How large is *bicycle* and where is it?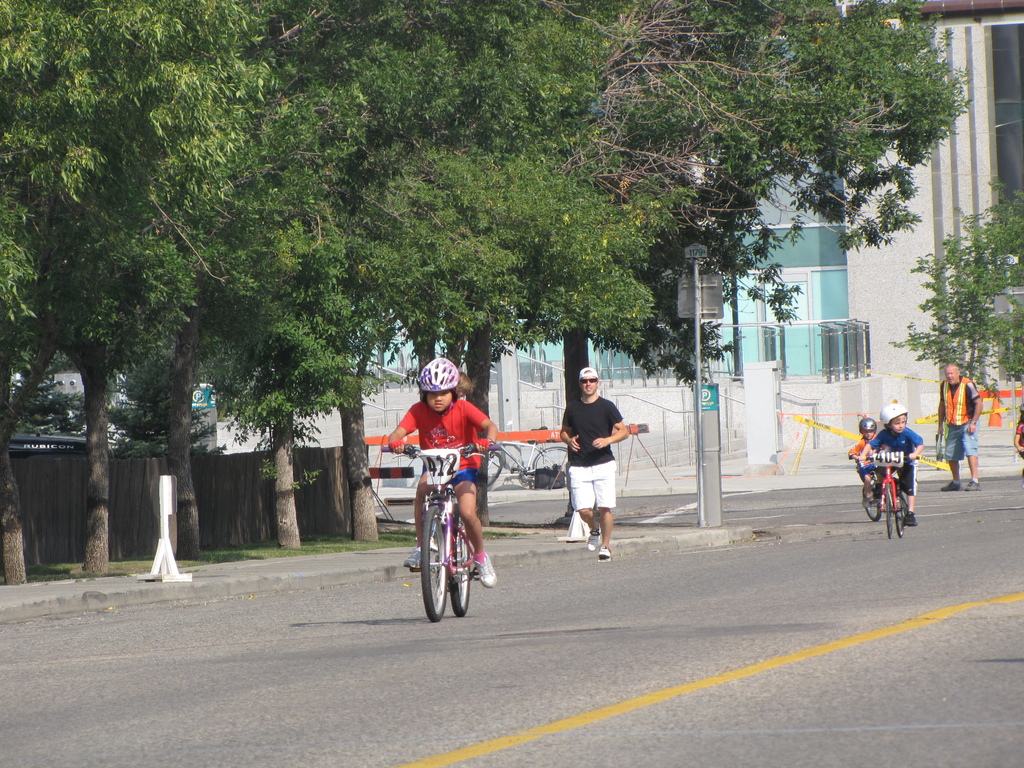
Bounding box: <bbox>858, 452, 919, 540</bbox>.
